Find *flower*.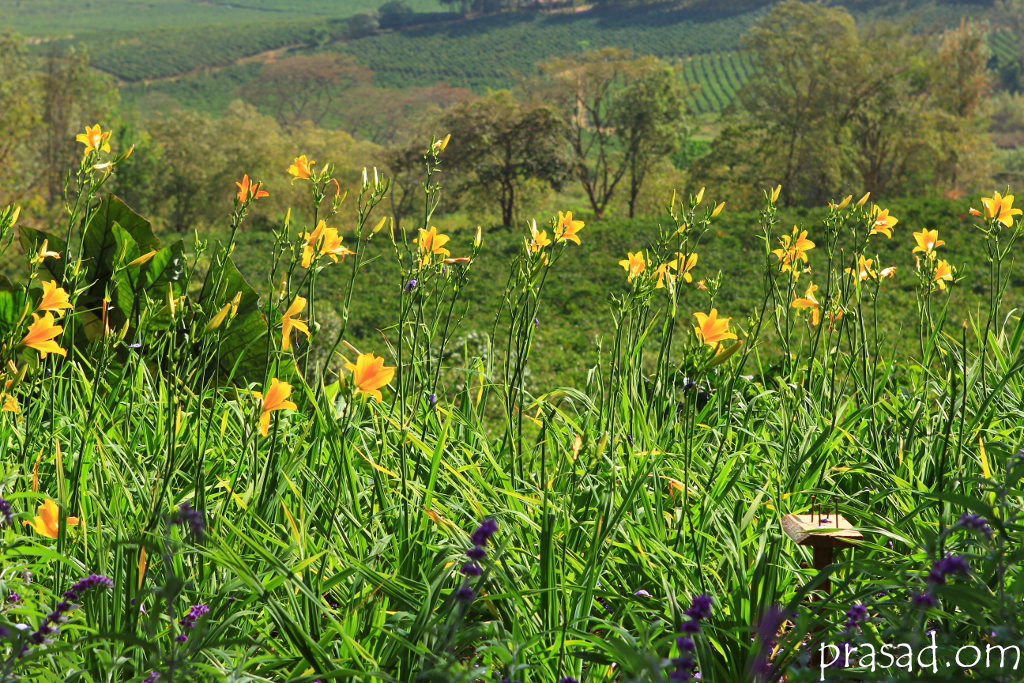
rect(371, 170, 383, 194).
